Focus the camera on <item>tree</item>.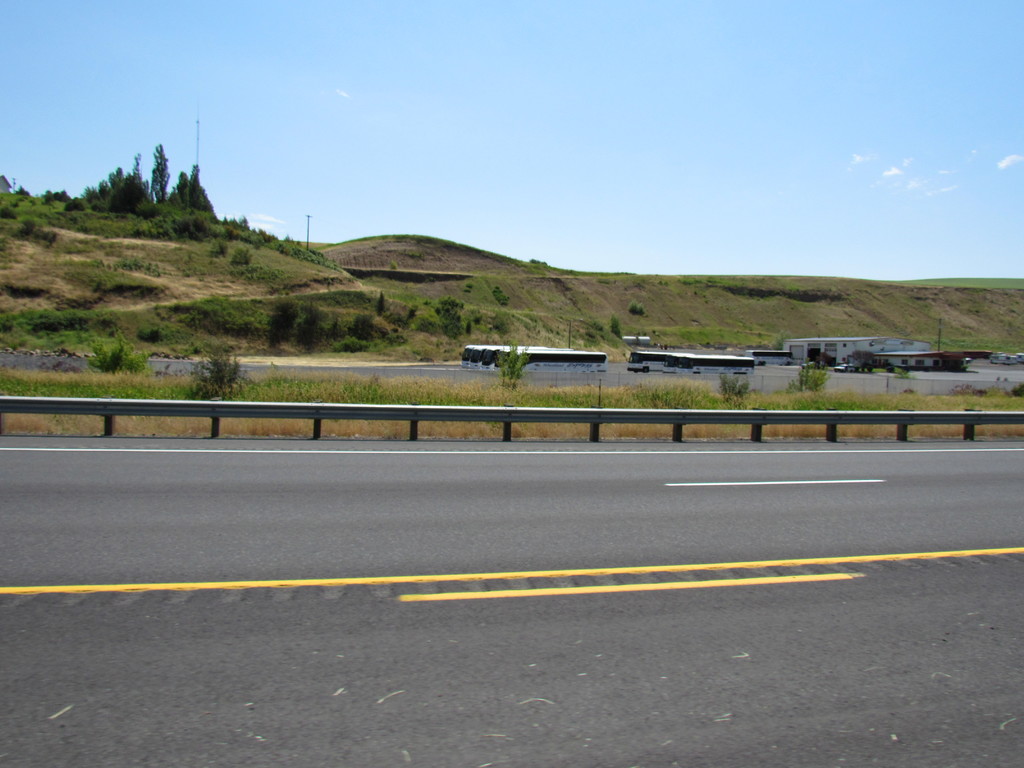
Focus region: (left=87, top=326, right=150, bottom=374).
